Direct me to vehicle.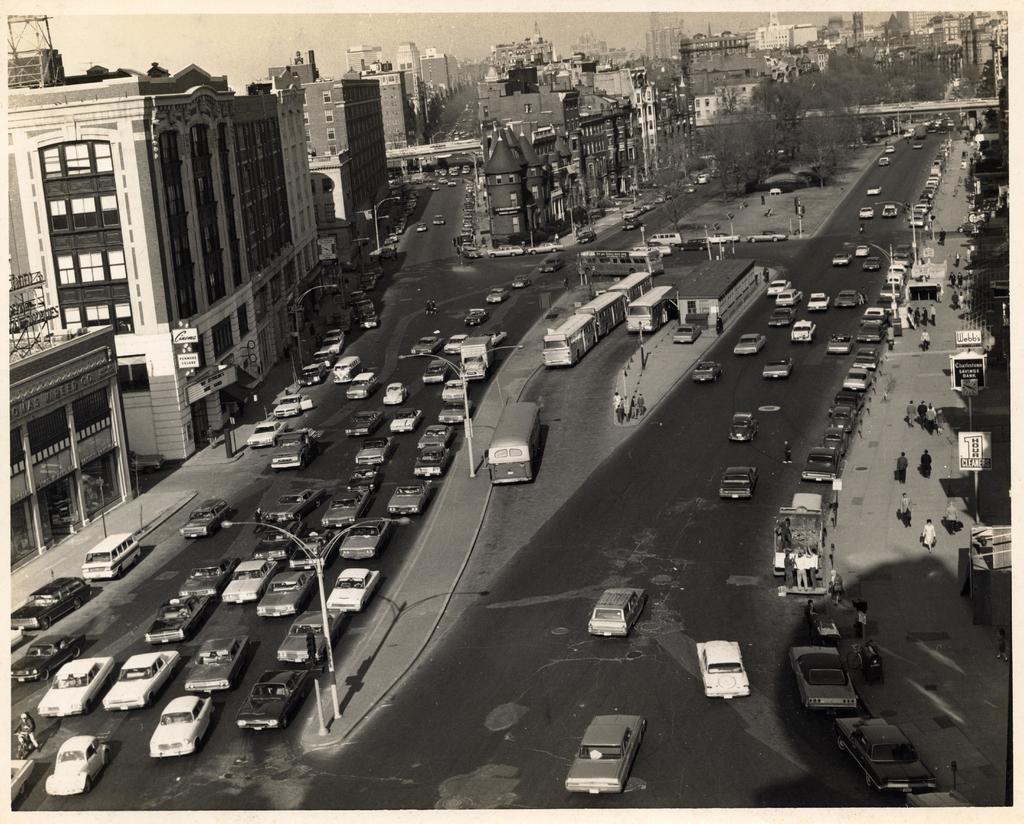
Direction: BBox(277, 606, 346, 668).
